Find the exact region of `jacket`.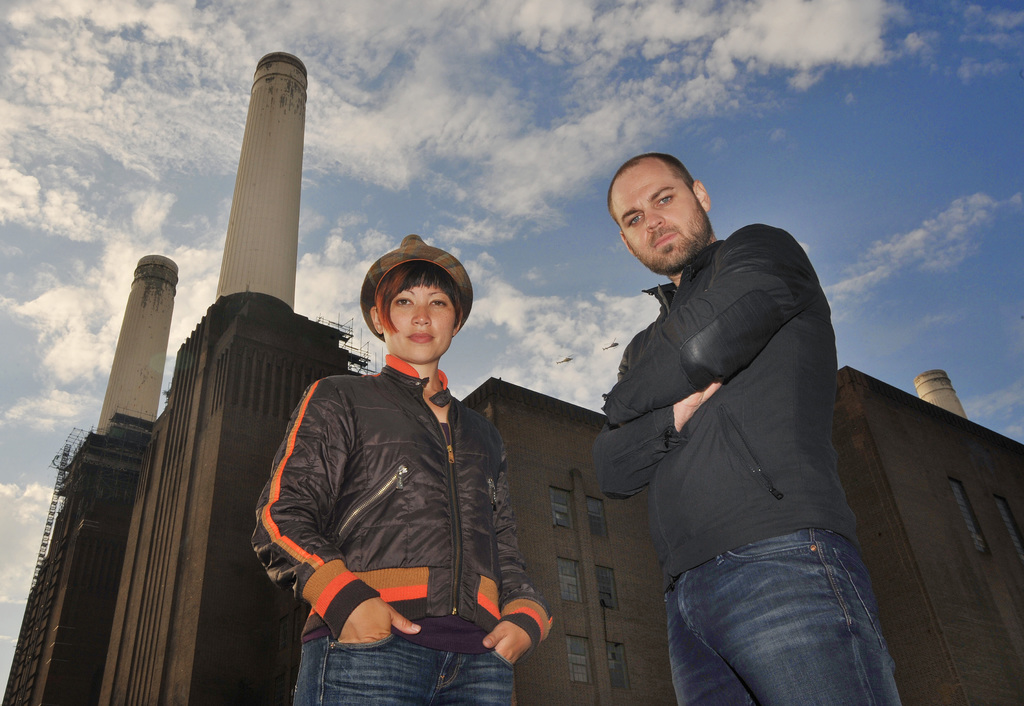
Exact region: bbox=(248, 353, 555, 648).
